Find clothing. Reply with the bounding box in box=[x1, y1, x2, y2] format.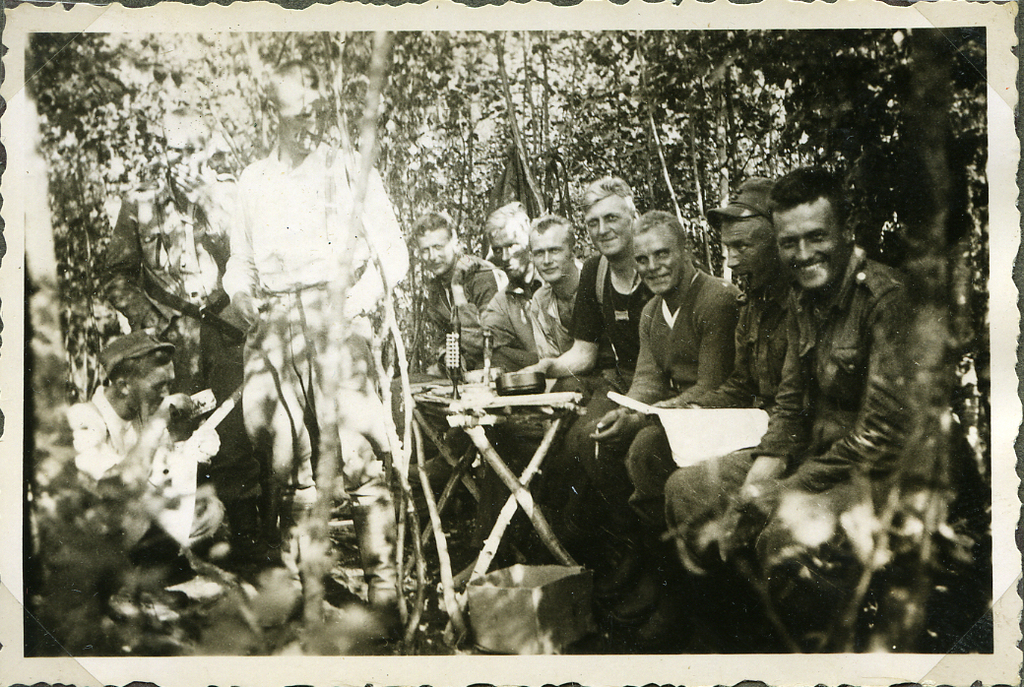
box=[735, 236, 968, 496].
